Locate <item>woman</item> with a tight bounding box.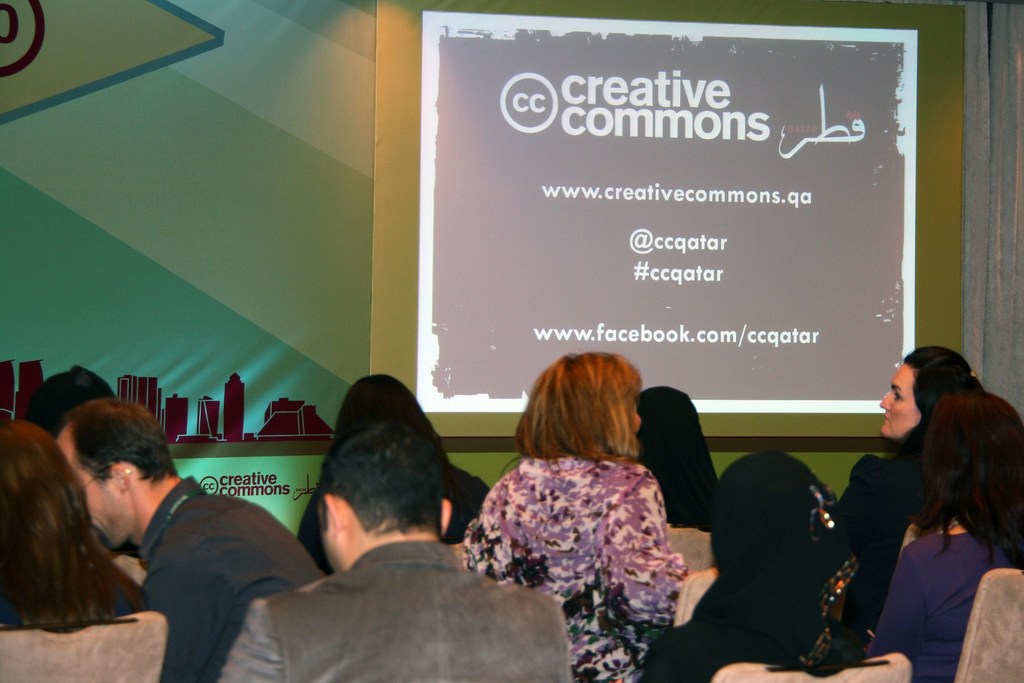
633,384,716,533.
